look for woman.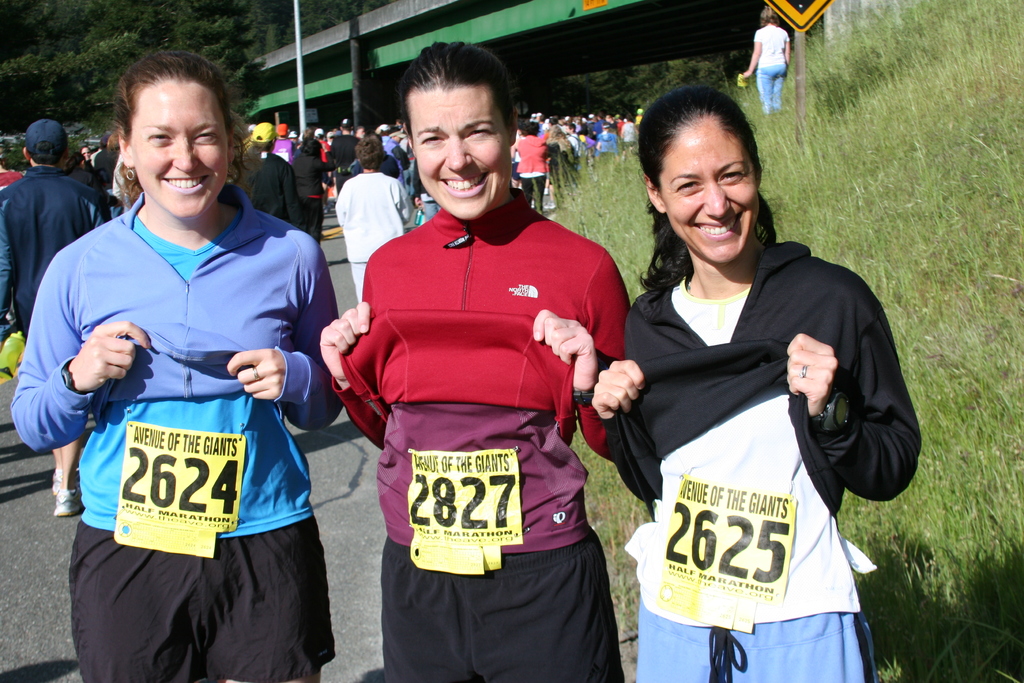
Found: box(595, 122, 622, 158).
